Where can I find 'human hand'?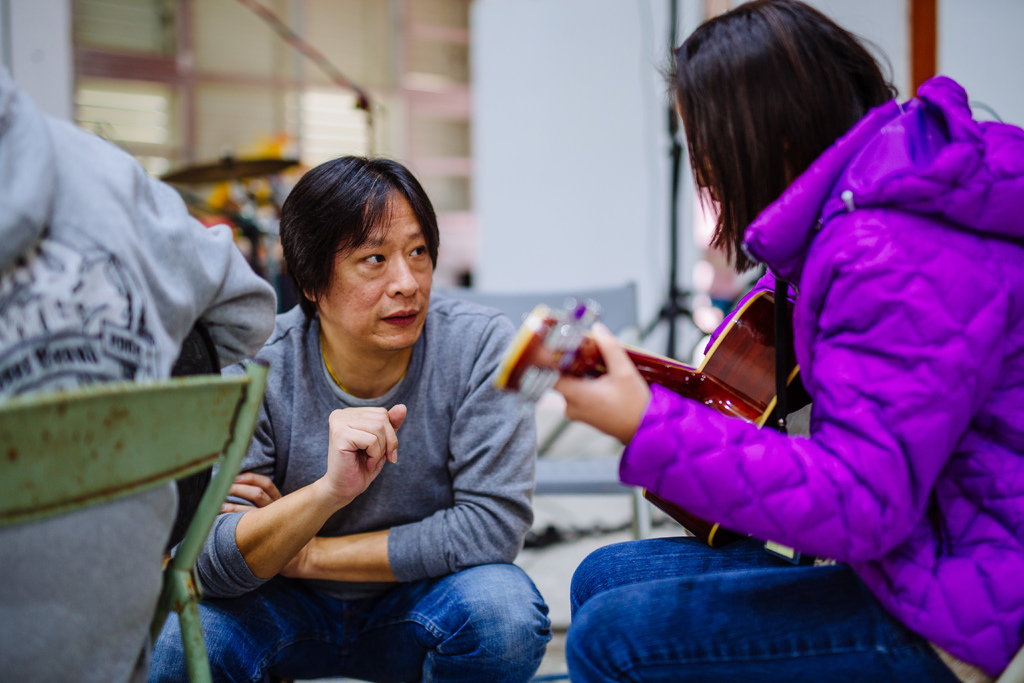
You can find it at bbox(552, 319, 657, 449).
